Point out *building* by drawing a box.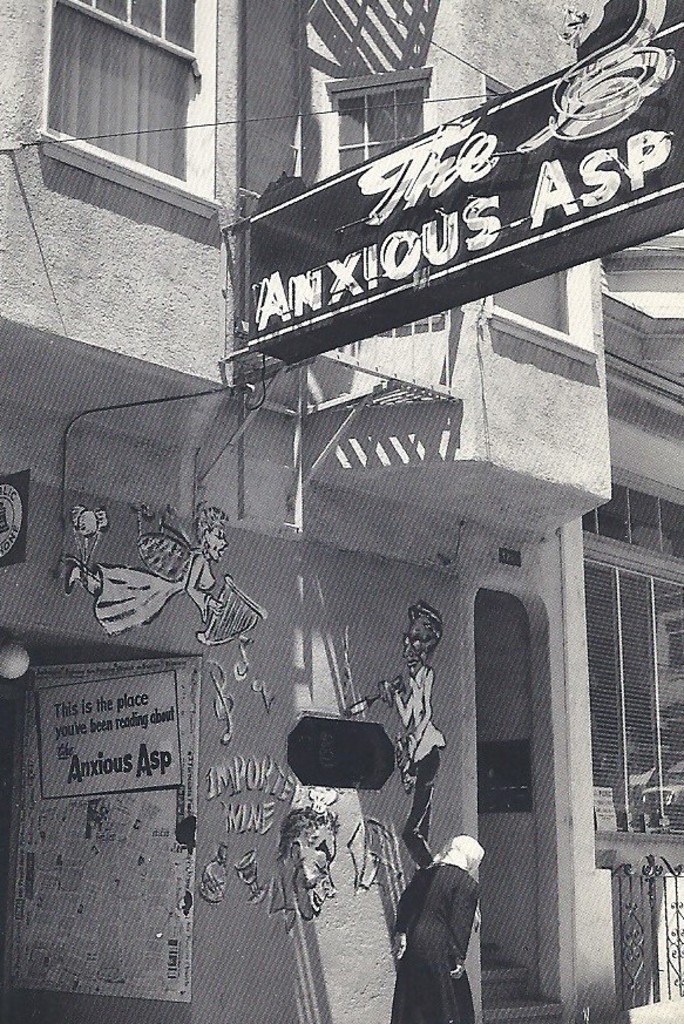
locate(0, 0, 683, 1023).
